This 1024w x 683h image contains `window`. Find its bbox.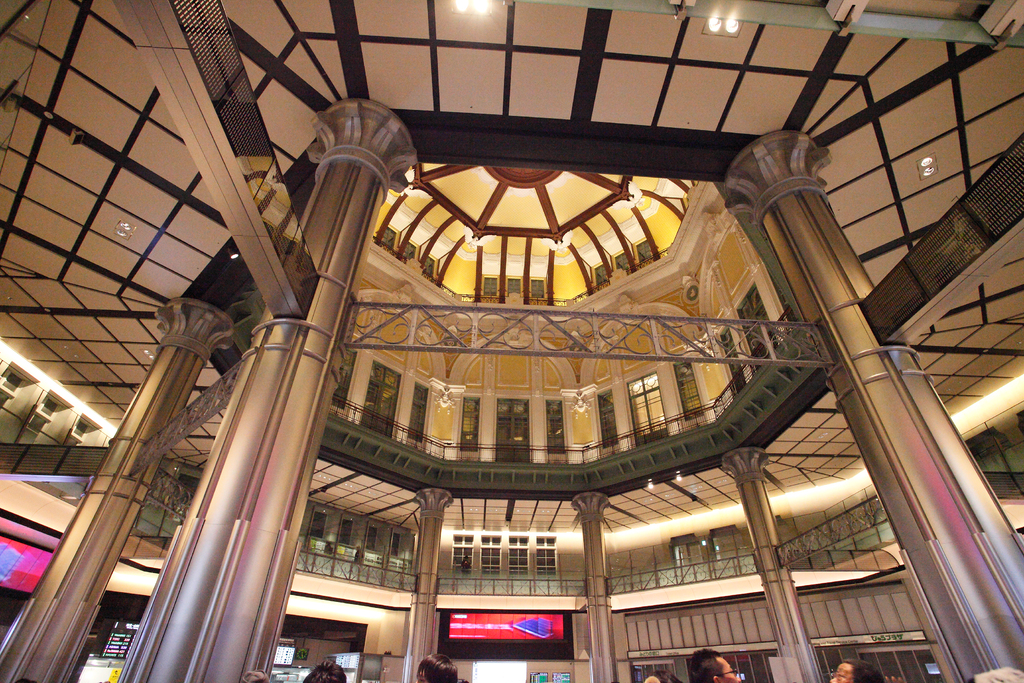
[x1=481, y1=534, x2=499, y2=573].
